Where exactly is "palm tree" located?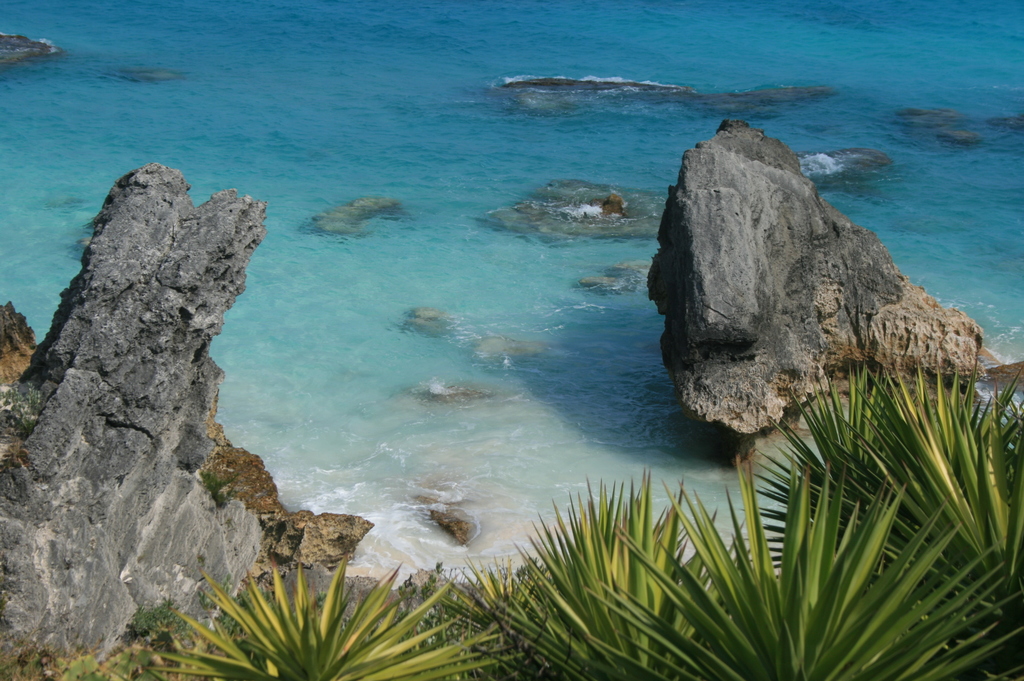
Its bounding box is <bbox>148, 348, 1023, 680</bbox>.
